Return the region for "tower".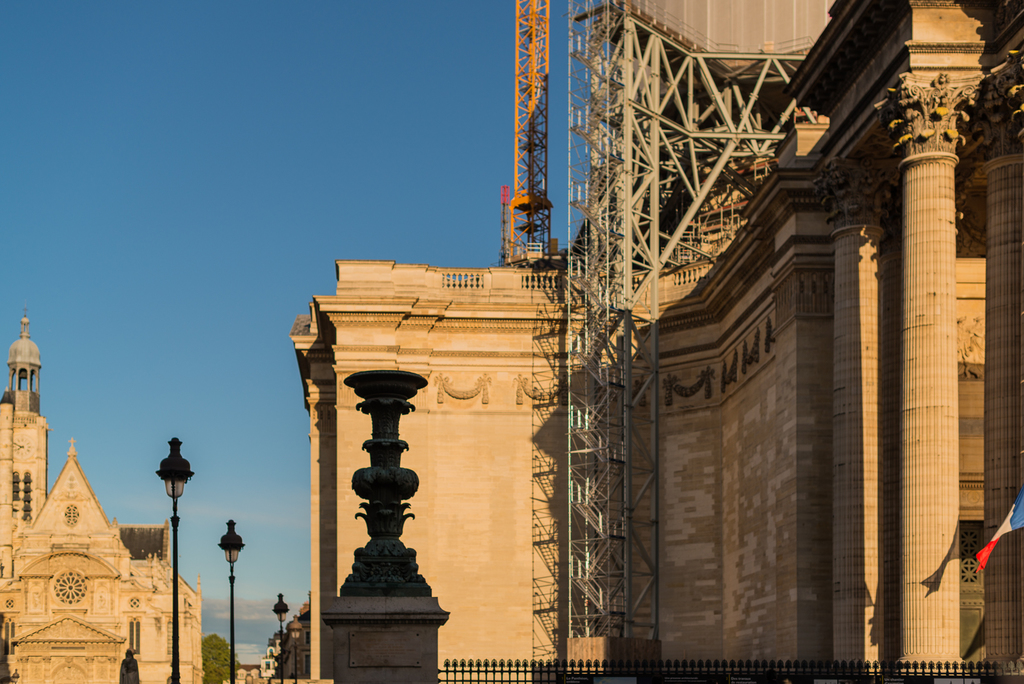
box(289, 0, 1023, 683).
